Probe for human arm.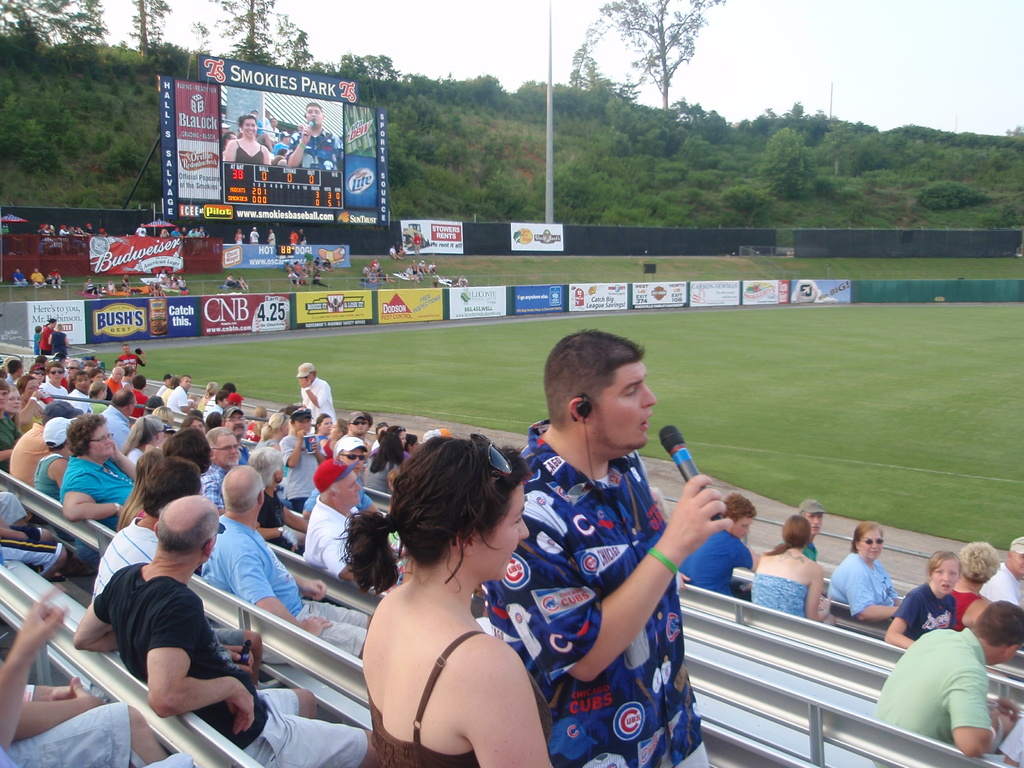
Probe result: {"x1": 70, "y1": 559, "x2": 125, "y2": 653}.
